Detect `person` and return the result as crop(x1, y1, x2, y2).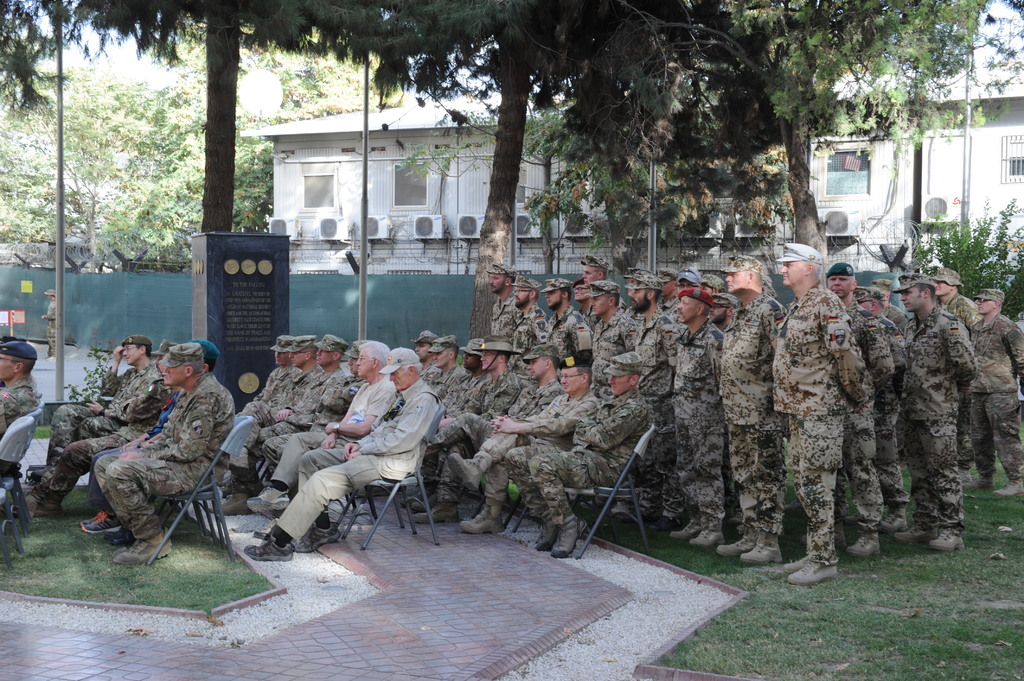
crop(845, 282, 893, 319).
